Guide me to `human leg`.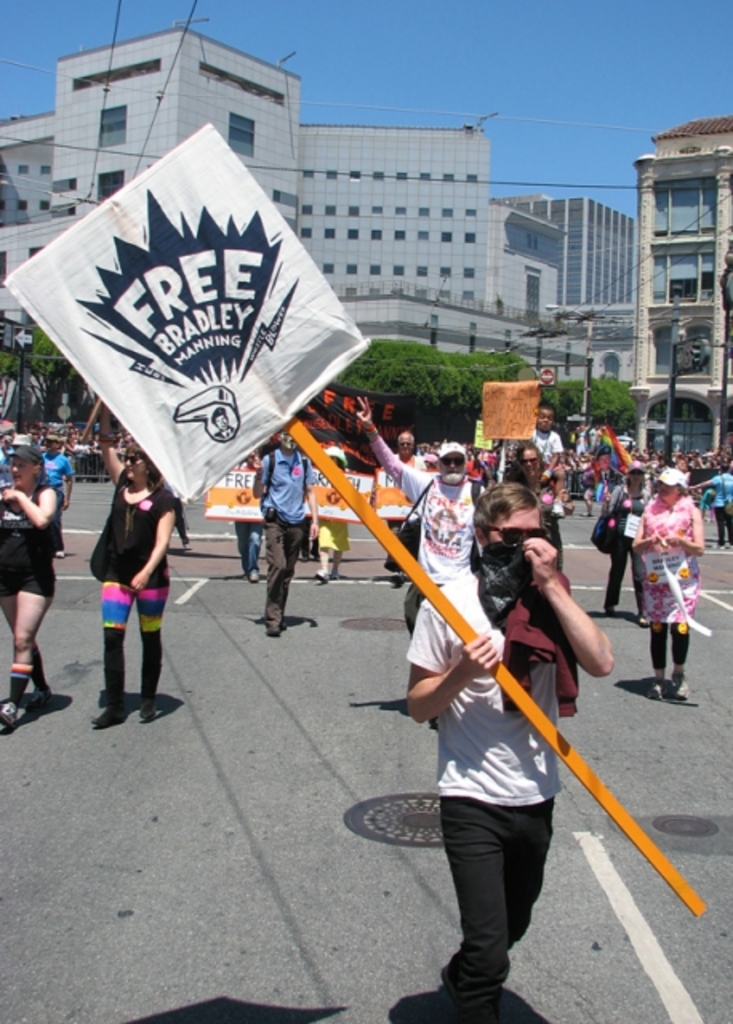
Guidance: [x1=128, y1=574, x2=170, y2=720].
